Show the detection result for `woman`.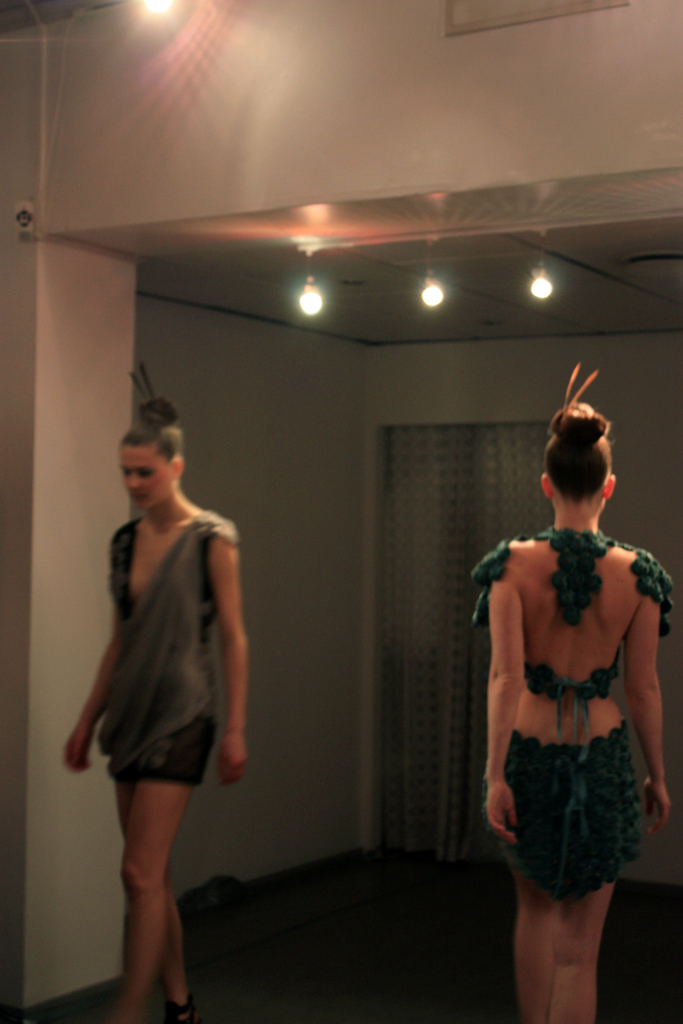
<bbox>471, 360, 674, 1023</bbox>.
